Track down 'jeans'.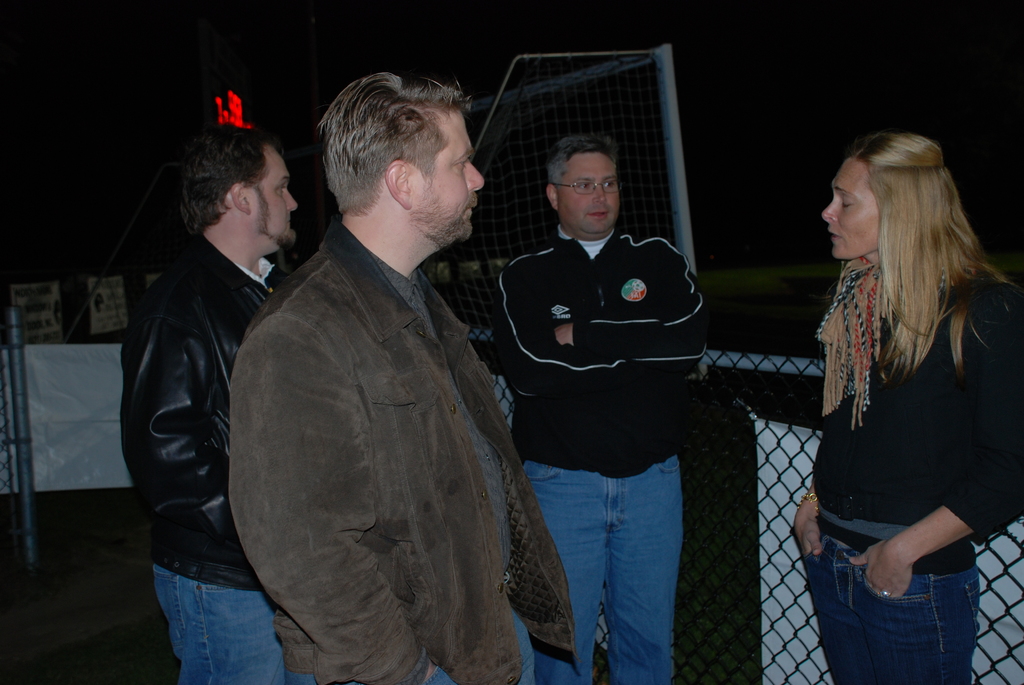
Tracked to select_region(294, 650, 541, 684).
